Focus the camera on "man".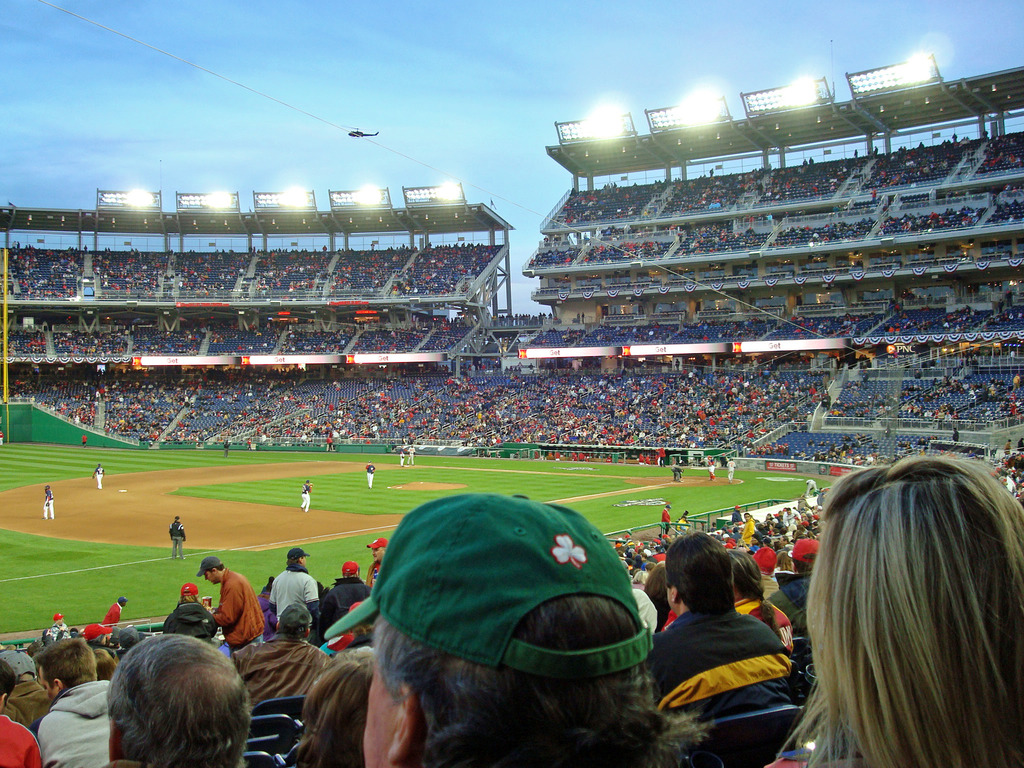
Focus region: pyautogui.locateOnScreen(730, 503, 744, 525).
